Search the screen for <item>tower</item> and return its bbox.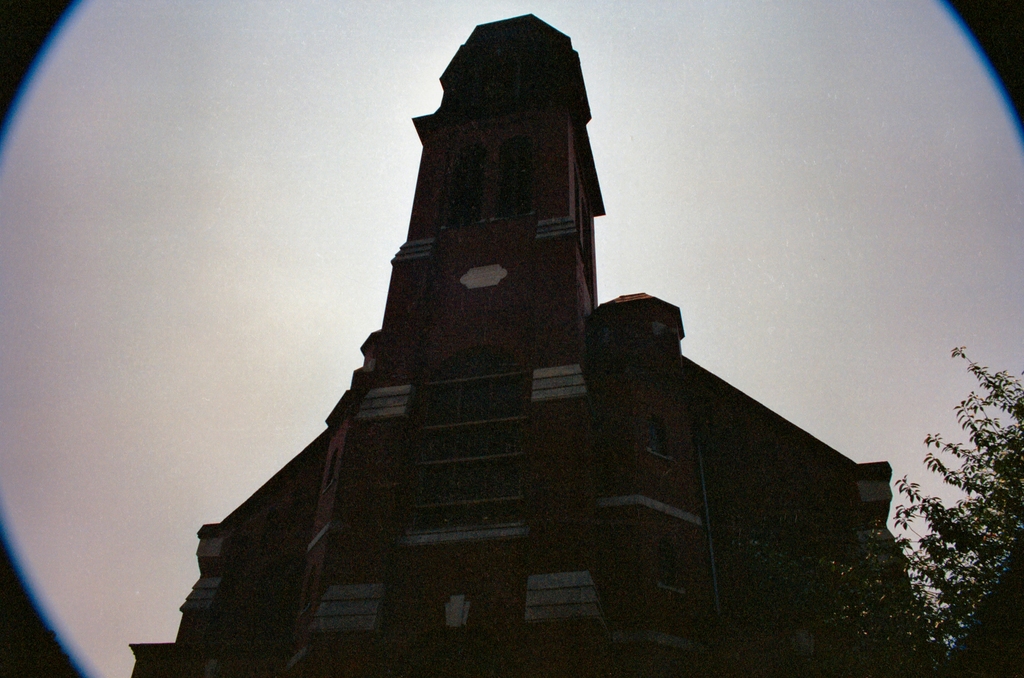
Found: <bbox>129, 7, 911, 677</bbox>.
